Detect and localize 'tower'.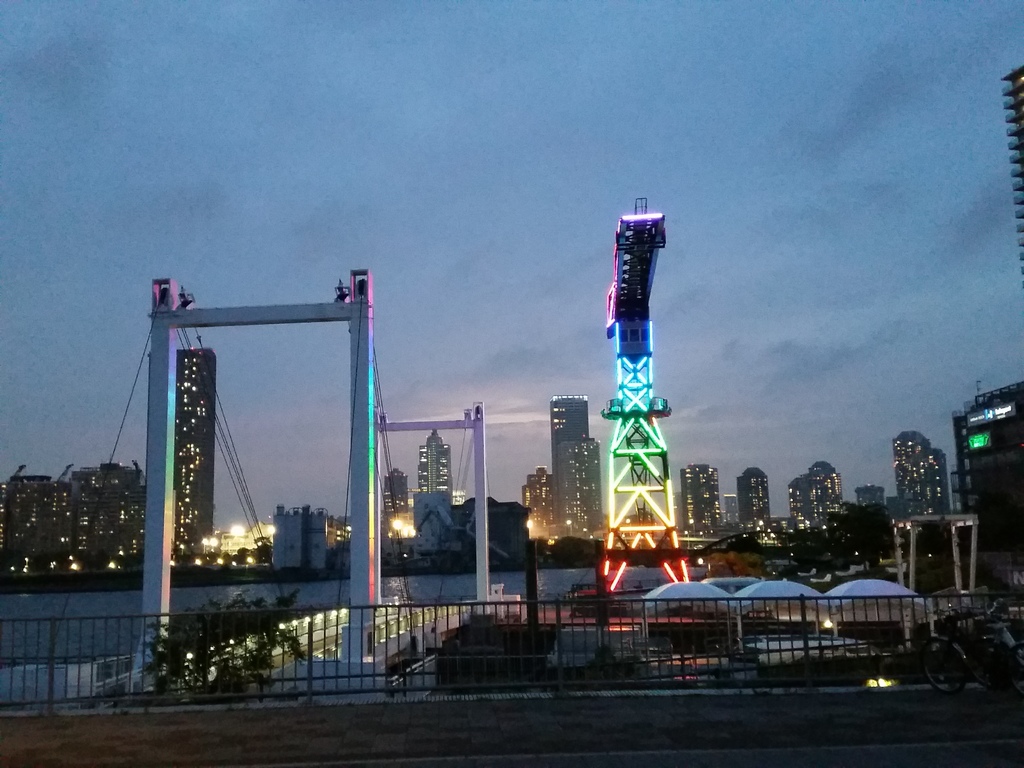
Localized at [790, 475, 806, 522].
